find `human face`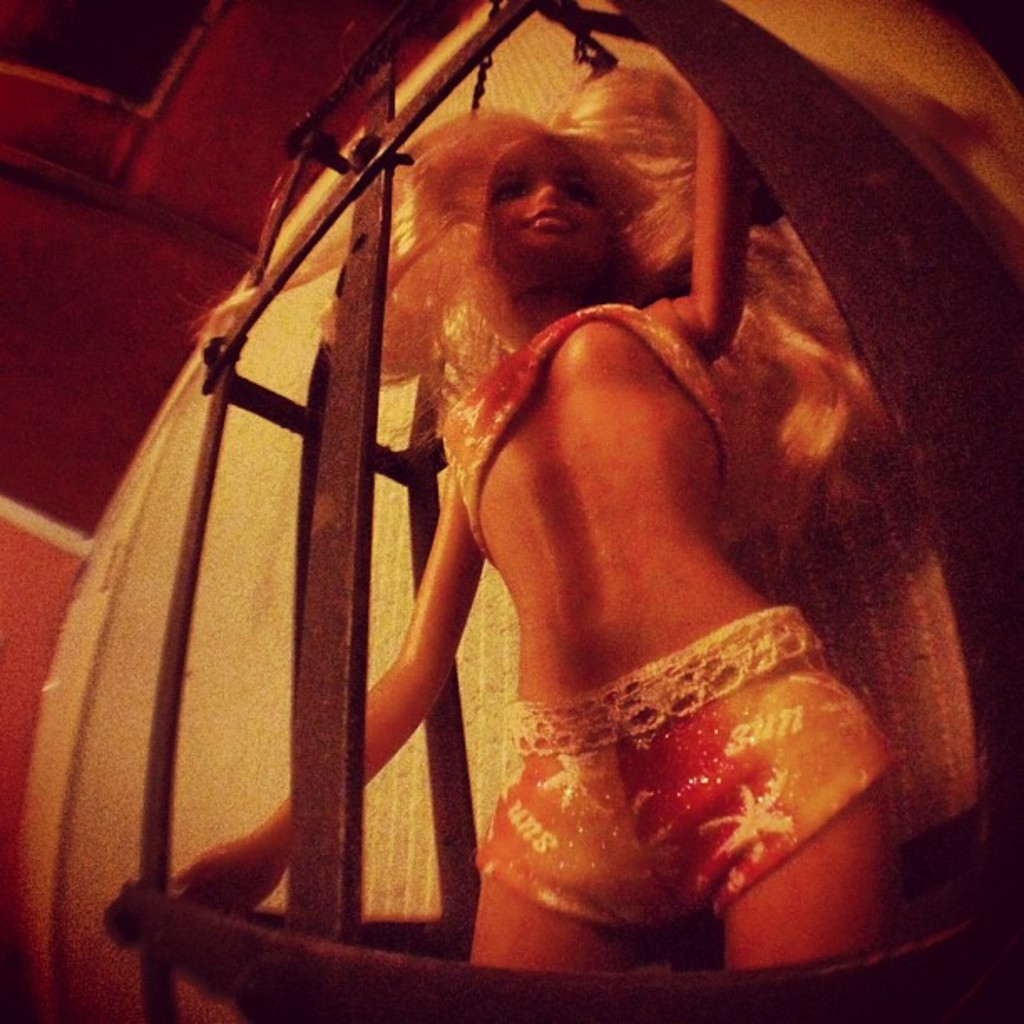
locate(487, 137, 607, 251)
